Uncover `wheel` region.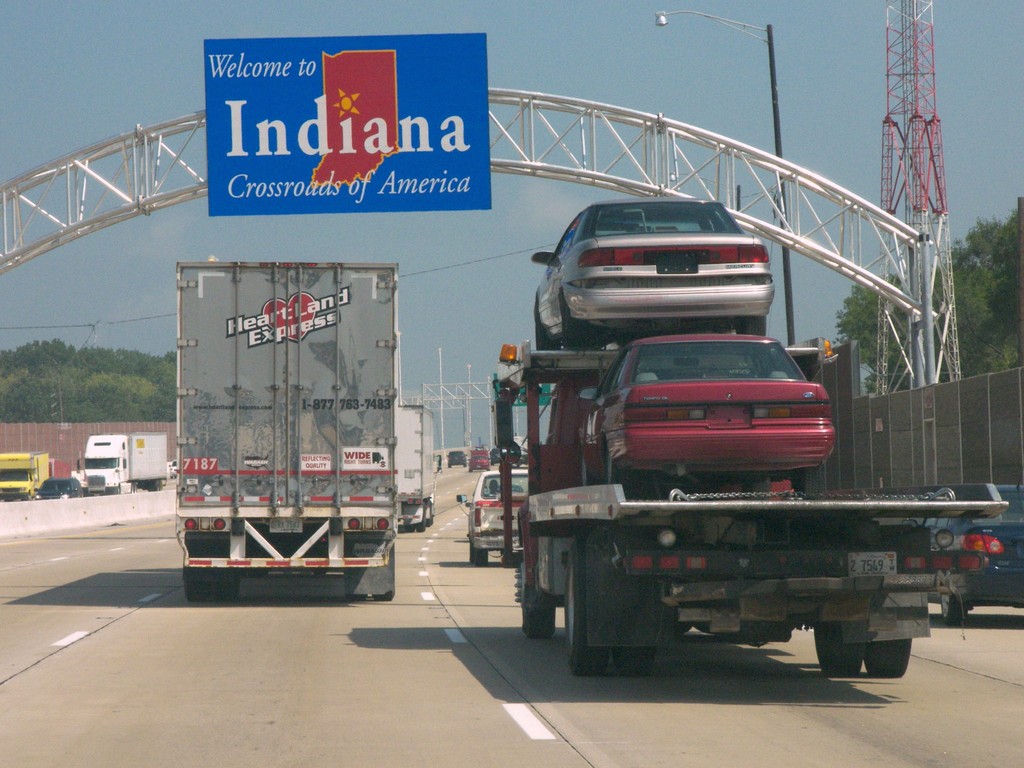
Uncovered: detection(516, 555, 557, 639).
